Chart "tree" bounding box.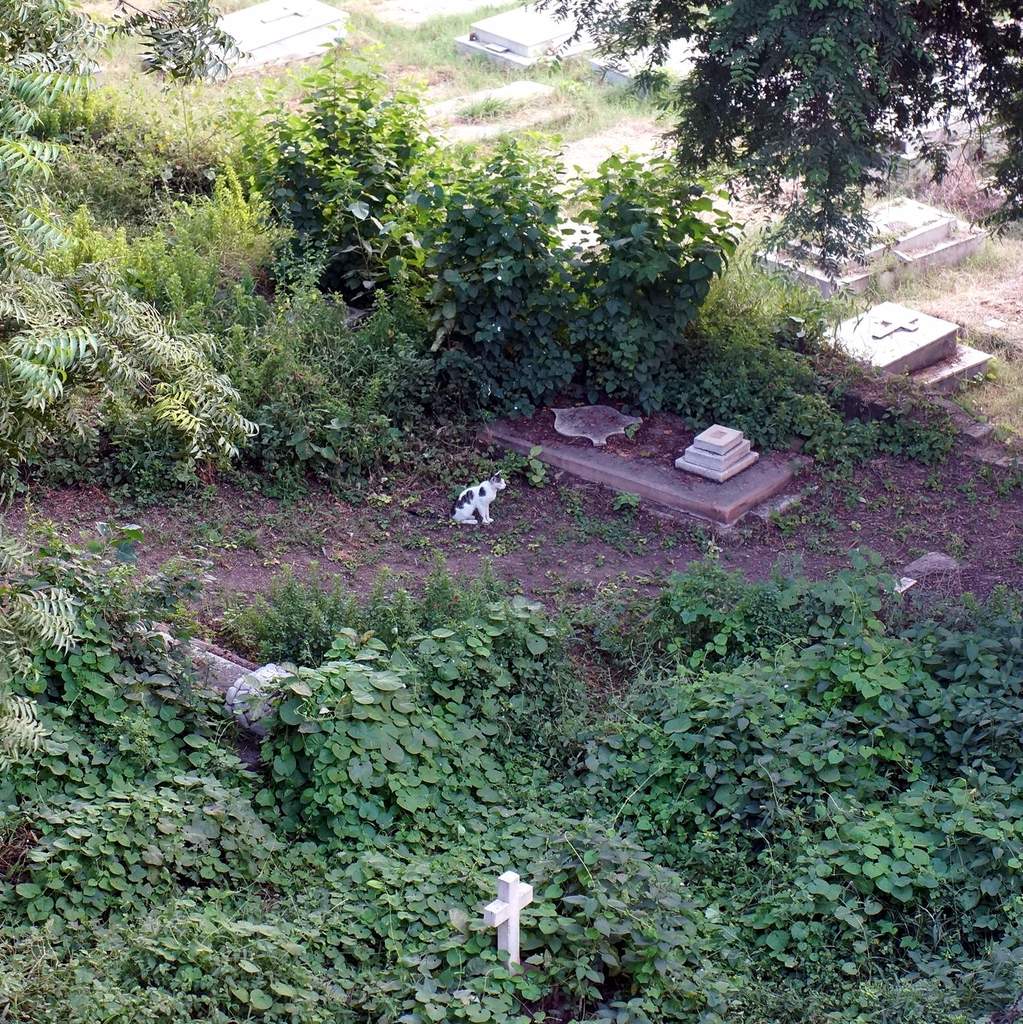
Charted: [x1=565, y1=0, x2=1022, y2=281].
